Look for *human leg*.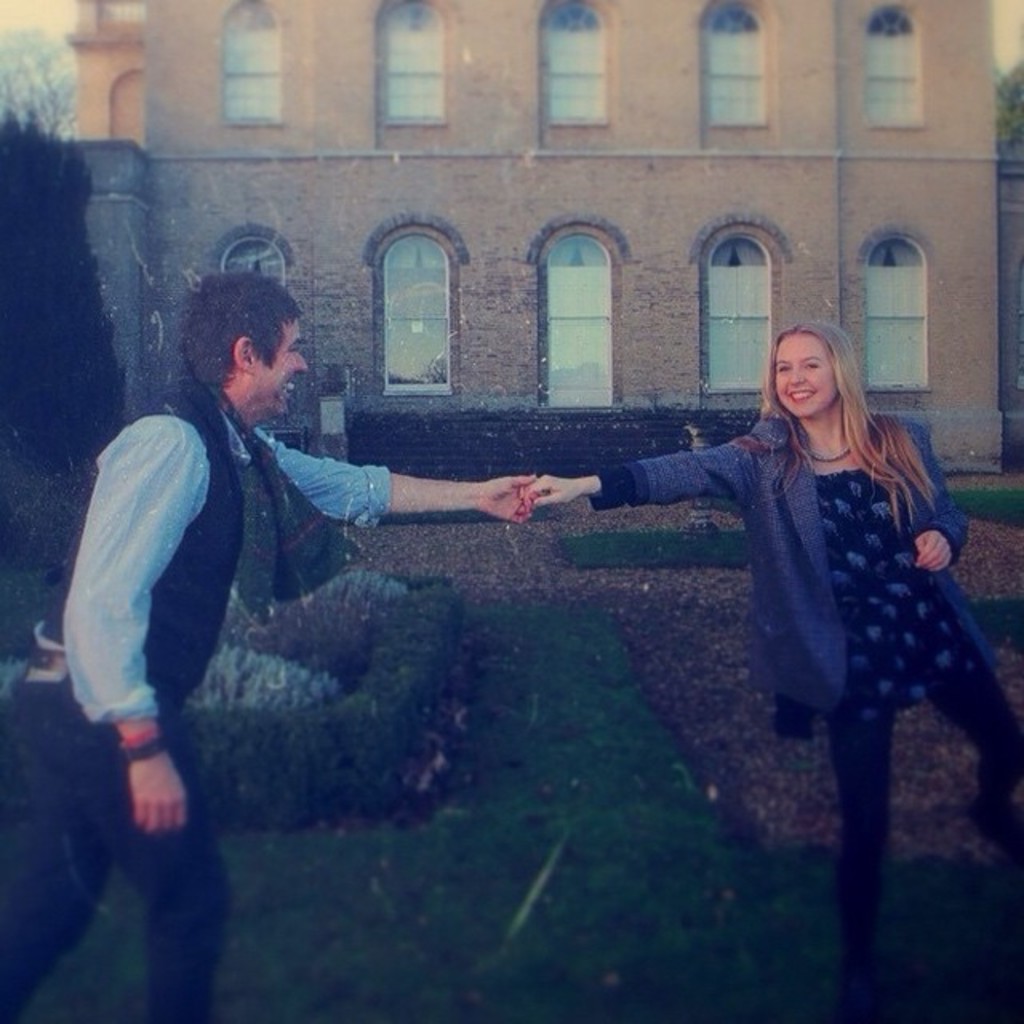
Found: select_region(0, 635, 152, 994).
